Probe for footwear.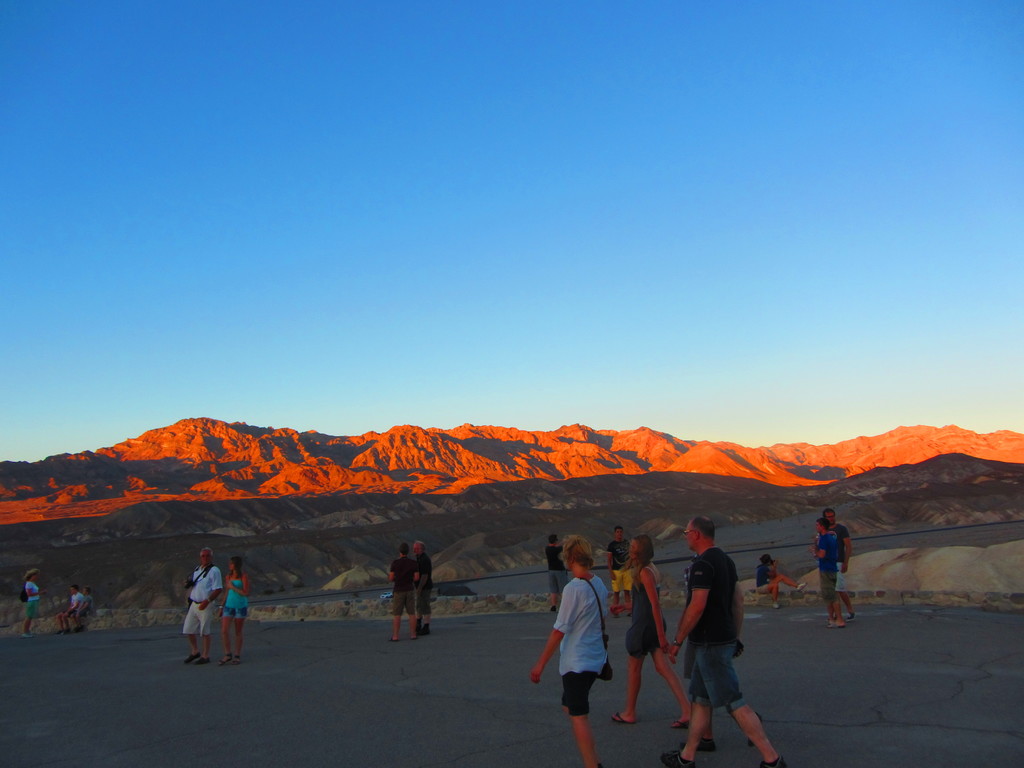
Probe result: {"left": 193, "top": 657, "right": 211, "bottom": 666}.
